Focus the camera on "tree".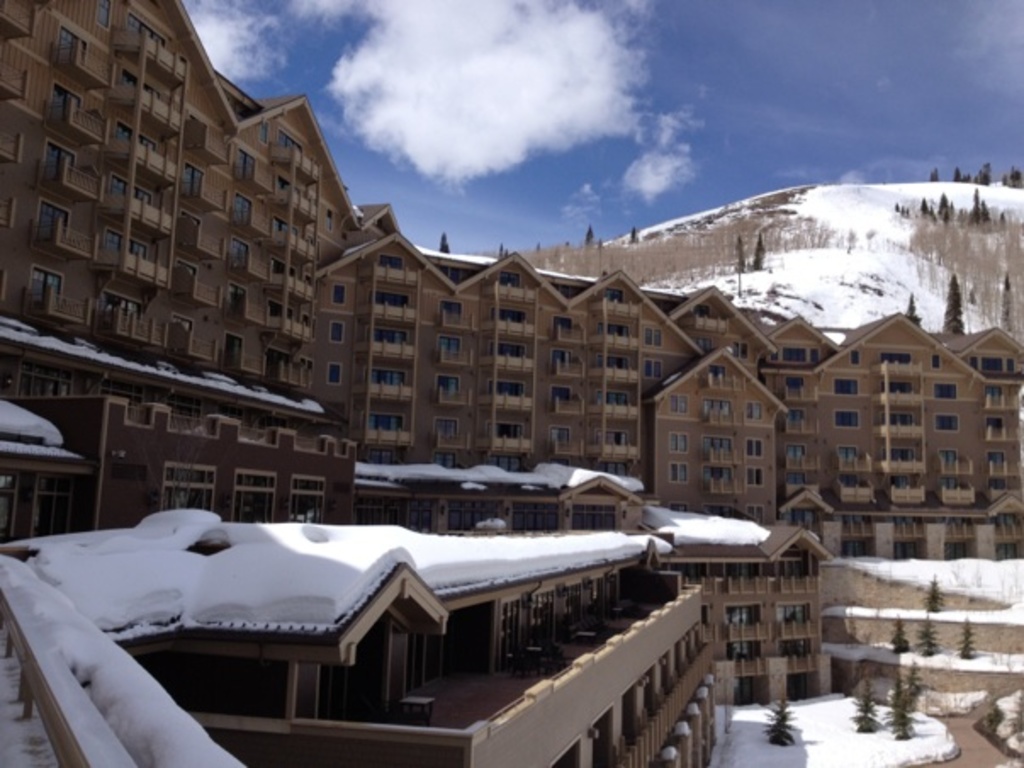
Focus region: <region>737, 233, 751, 272</region>.
